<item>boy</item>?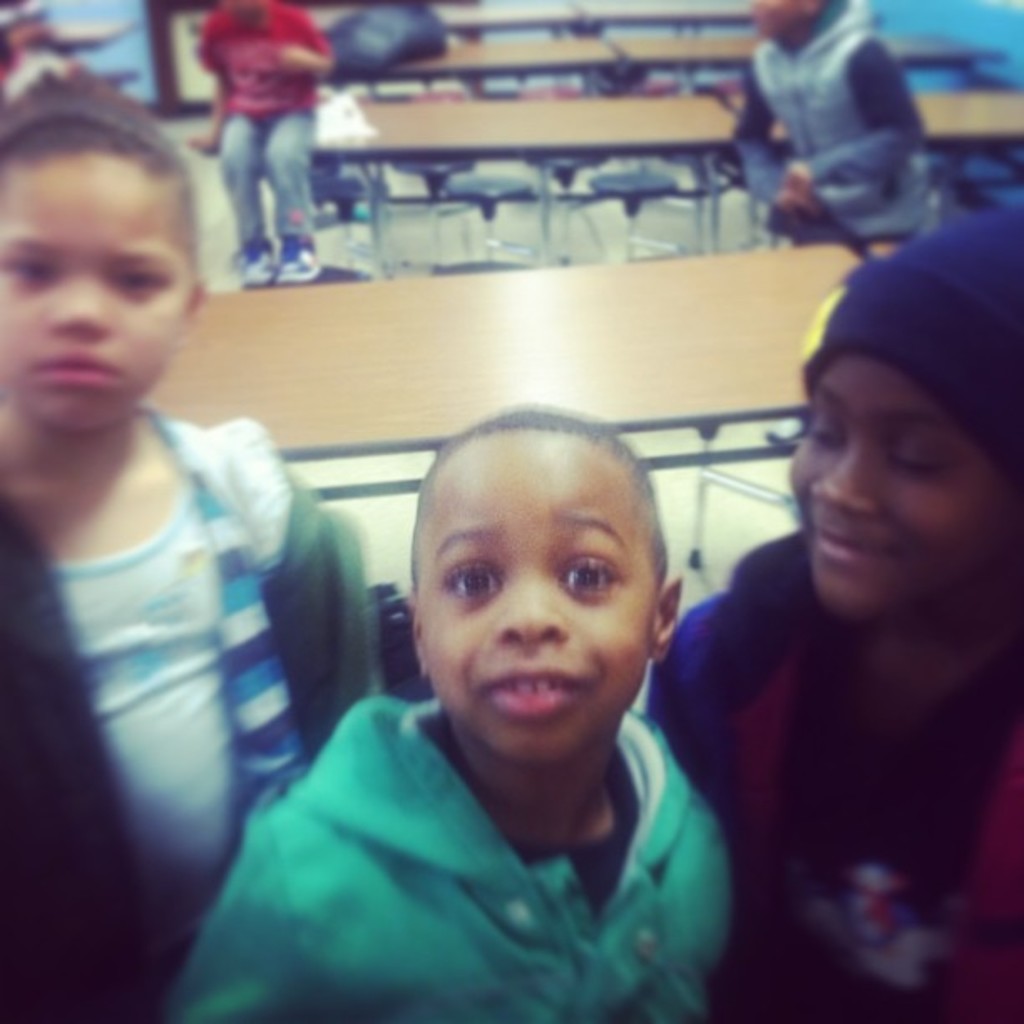
detection(199, 388, 778, 996)
